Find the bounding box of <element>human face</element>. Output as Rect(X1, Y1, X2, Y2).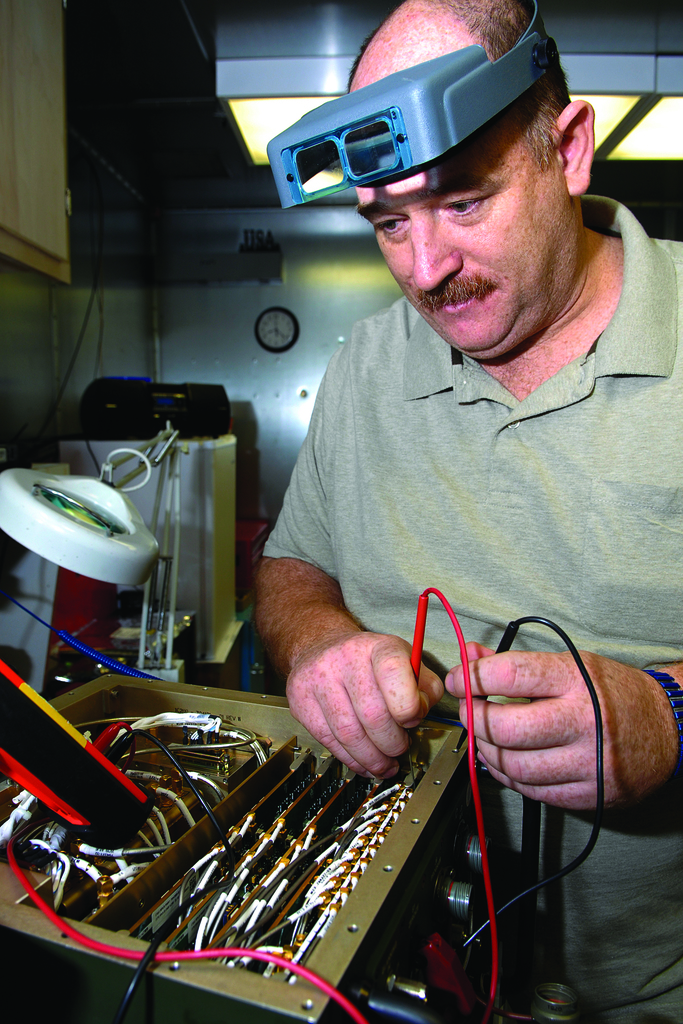
Rect(368, 166, 564, 349).
